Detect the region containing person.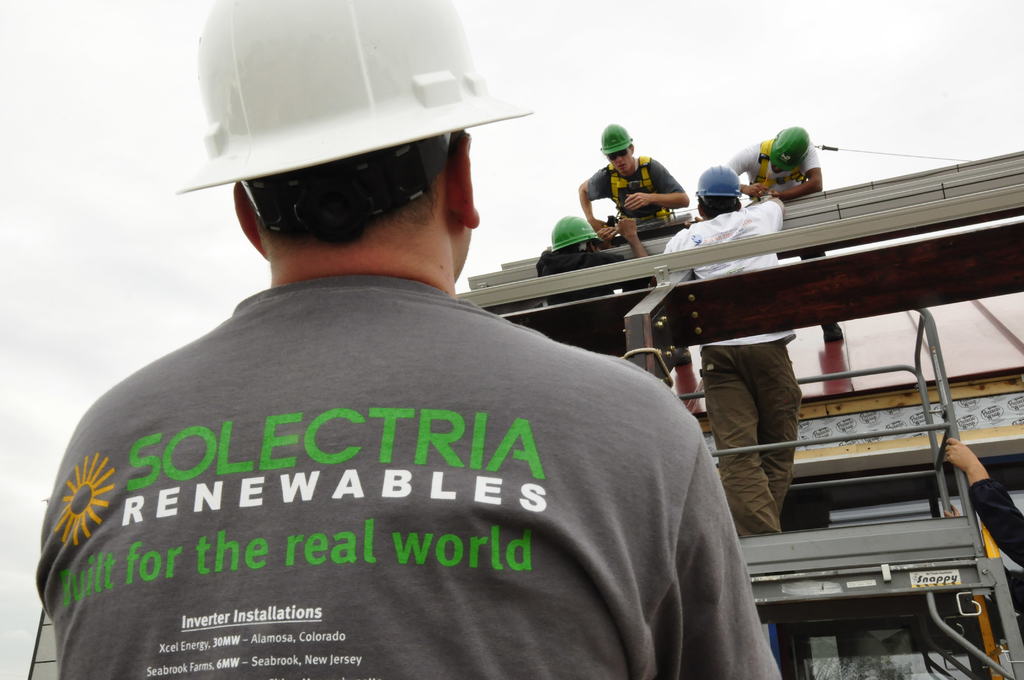
region(65, 67, 760, 663).
